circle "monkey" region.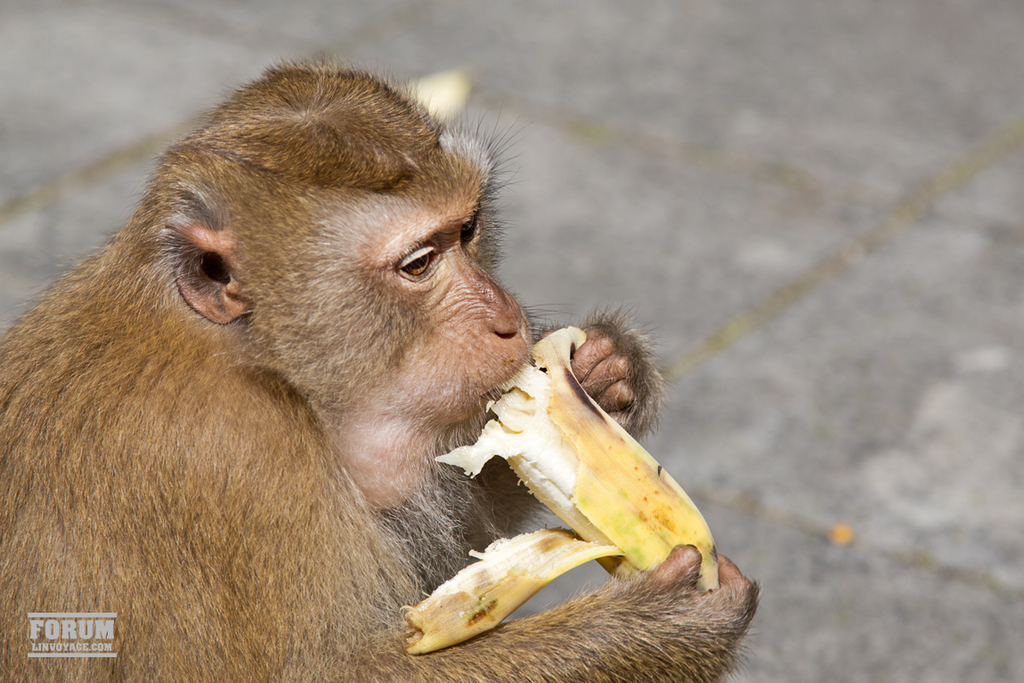
Region: 0, 55, 760, 682.
